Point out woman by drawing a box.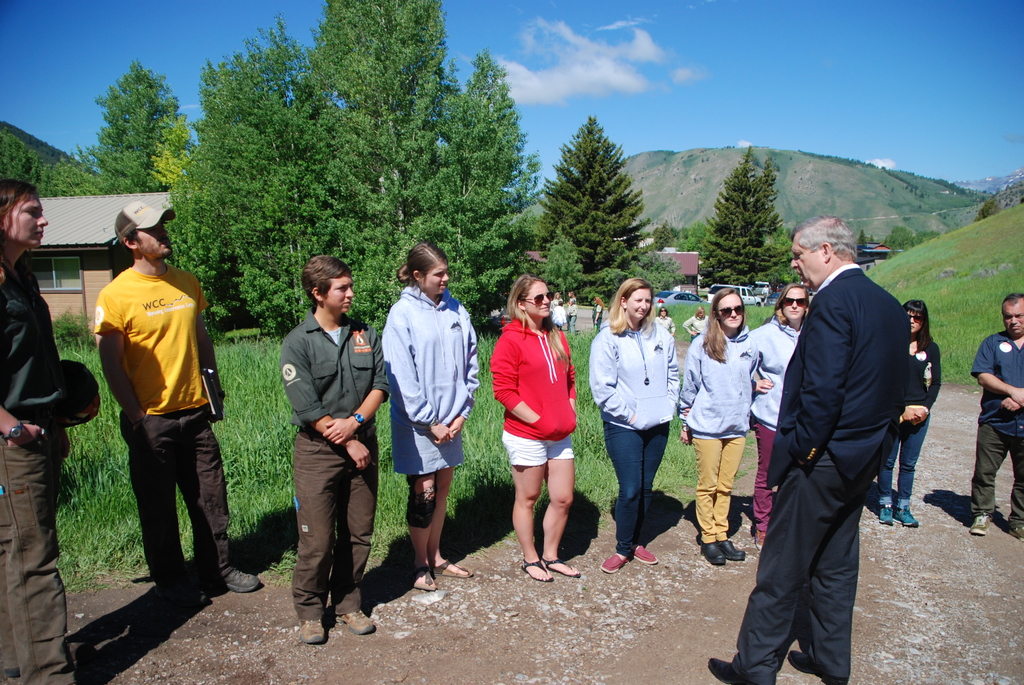
<box>276,251,390,649</box>.
